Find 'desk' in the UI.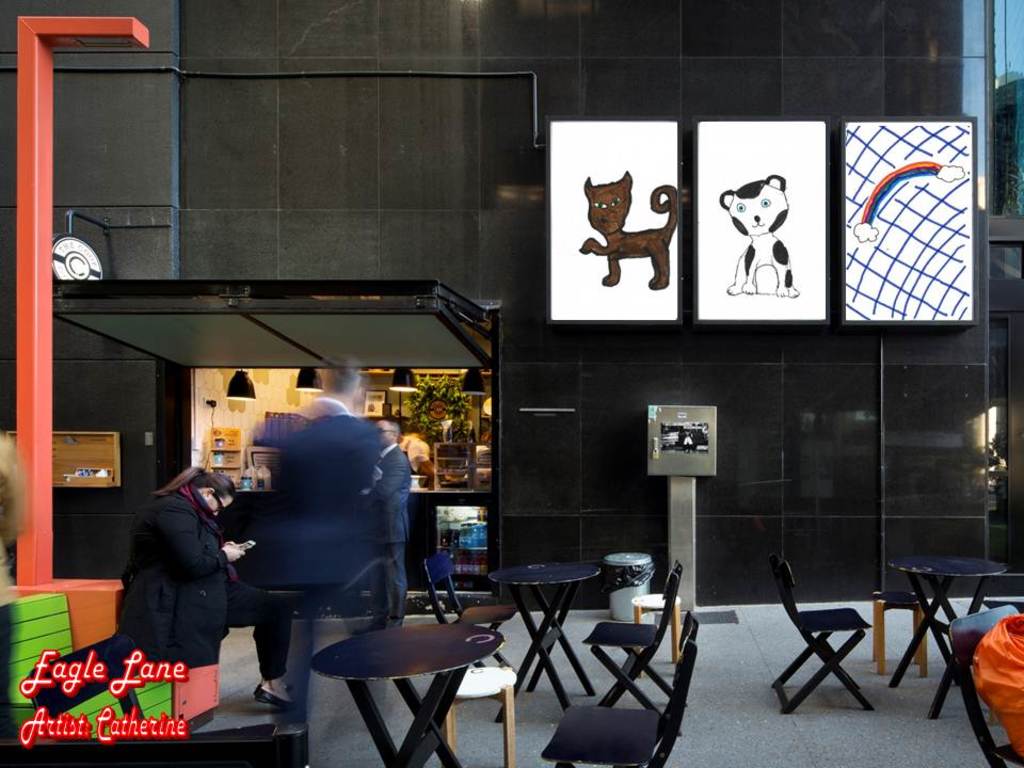
UI element at pyautogui.locateOnScreen(850, 543, 1020, 730).
